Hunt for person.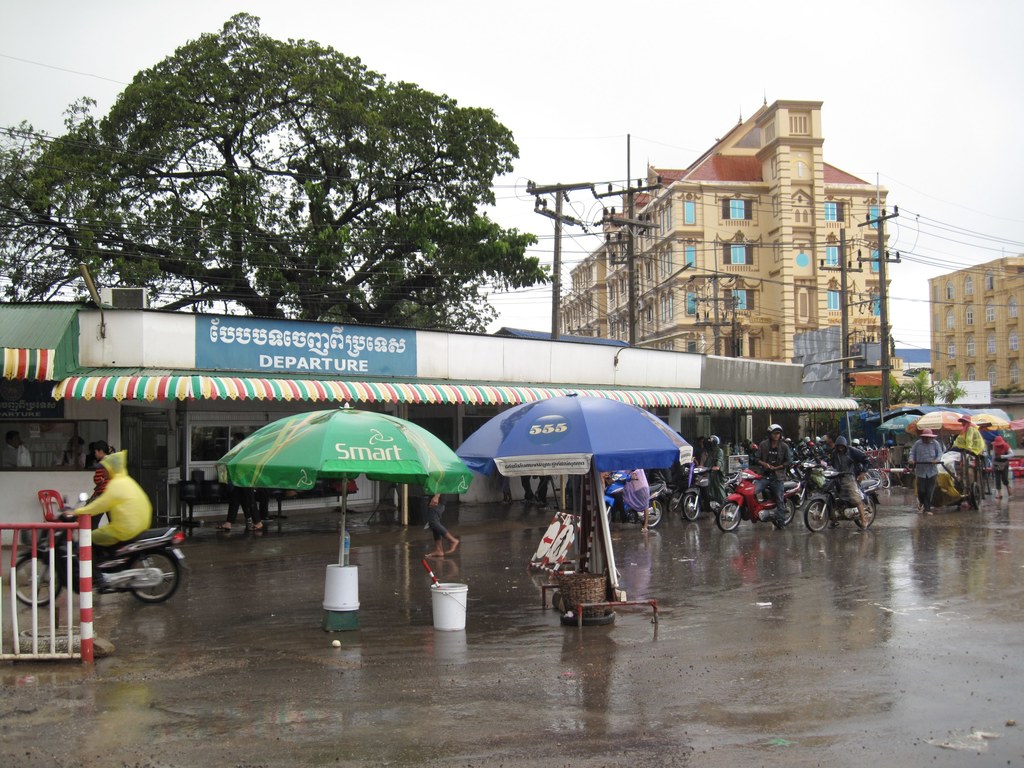
Hunted down at <bbox>908, 425, 943, 512</bbox>.
